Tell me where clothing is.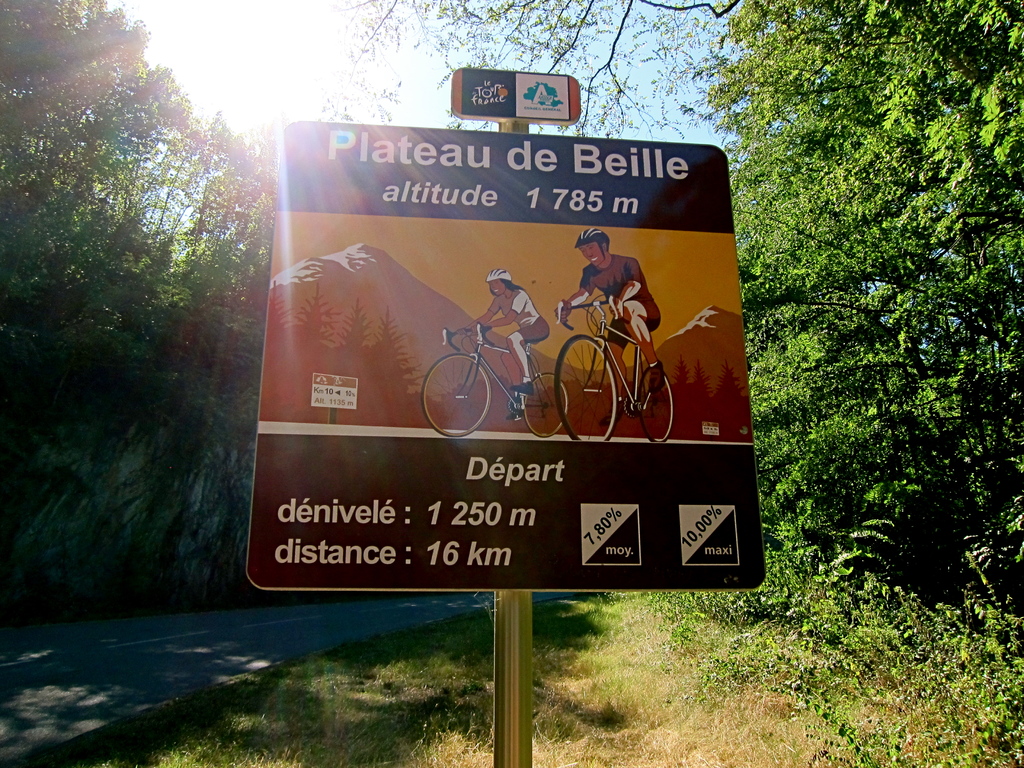
clothing is at [563, 234, 641, 374].
